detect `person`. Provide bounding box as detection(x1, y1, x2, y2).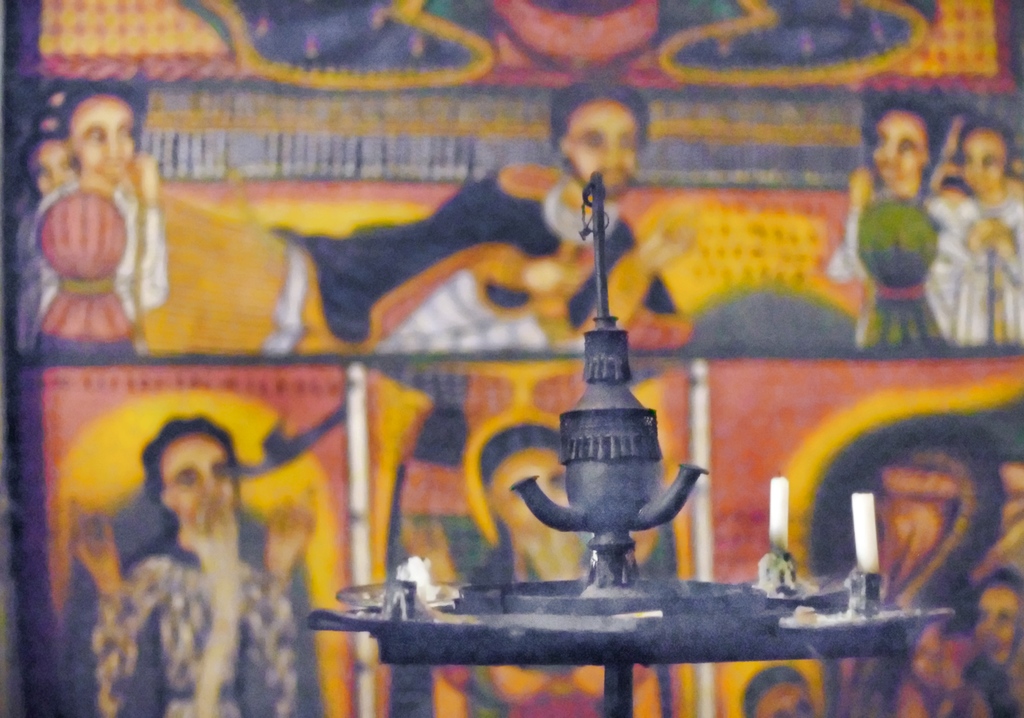
detection(824, 91, 971, 347).
